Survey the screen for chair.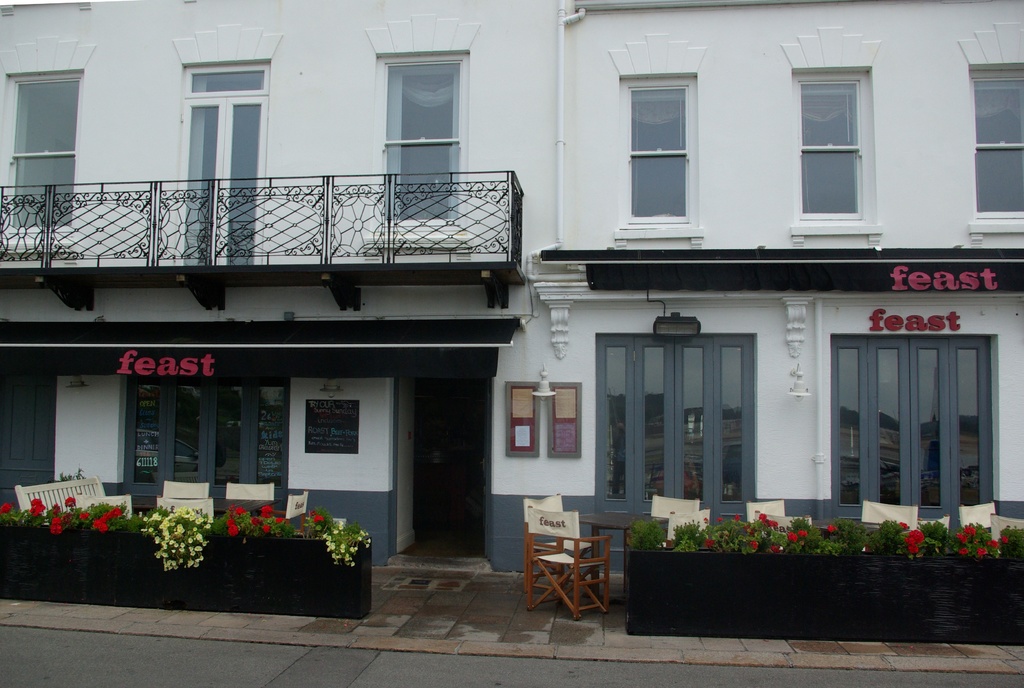
Survey found: (748,495,786,525).
